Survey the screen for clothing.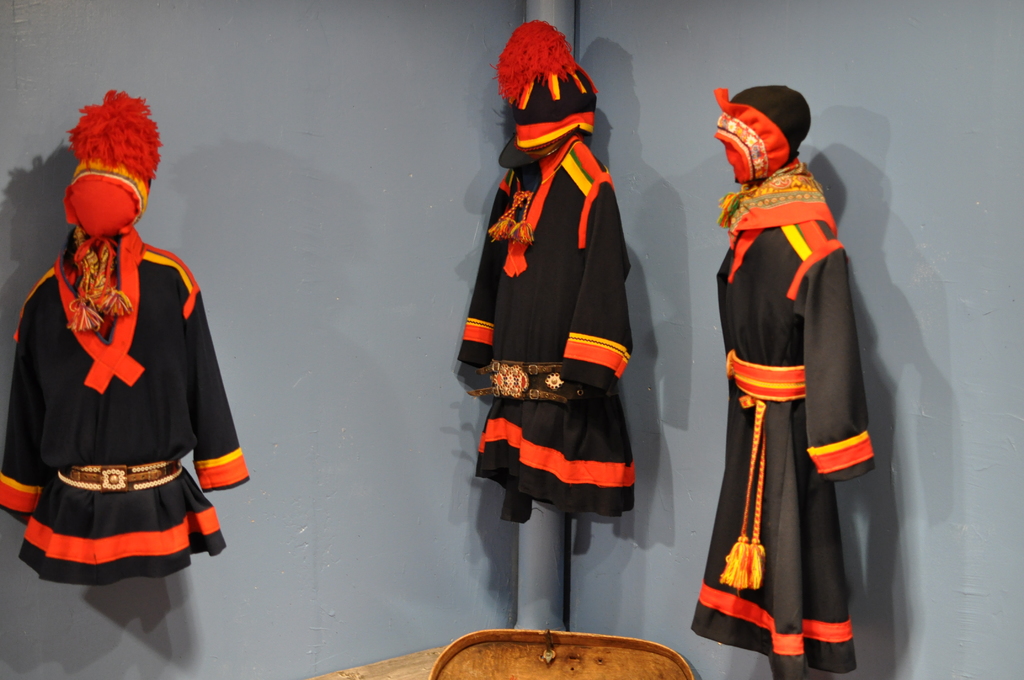
Survey found: {"x1": 0, "y1": 91, "x2": 250, "y2": 585}.
